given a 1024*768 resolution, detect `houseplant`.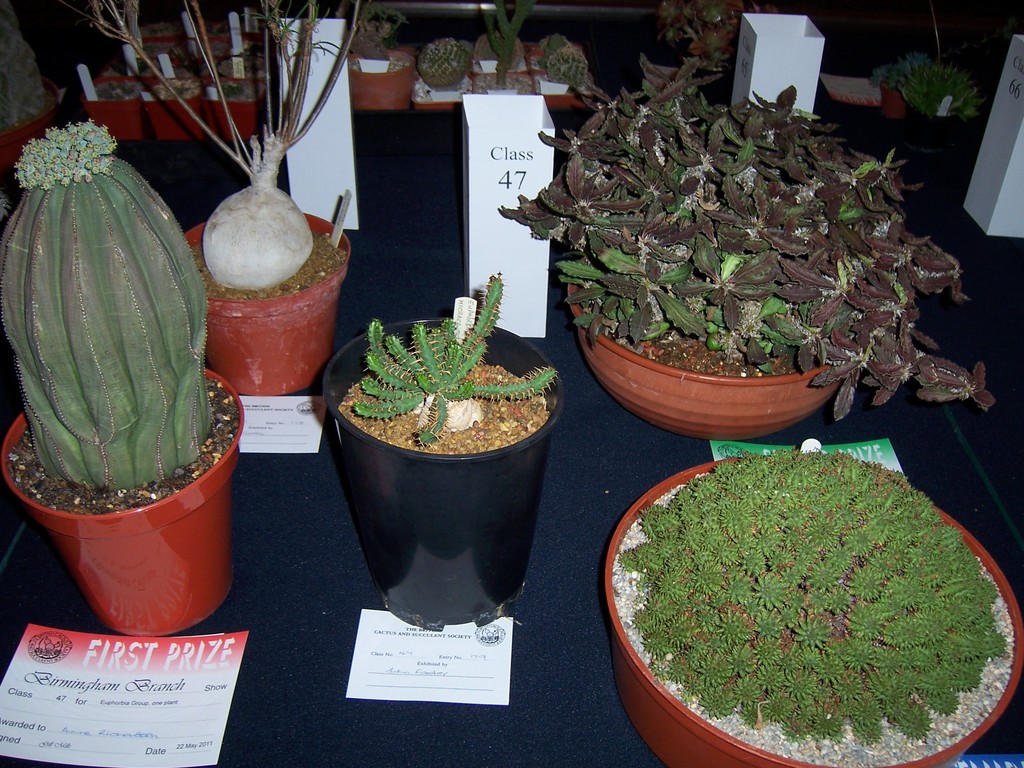
l=658, t=0, r=775, b=58.
